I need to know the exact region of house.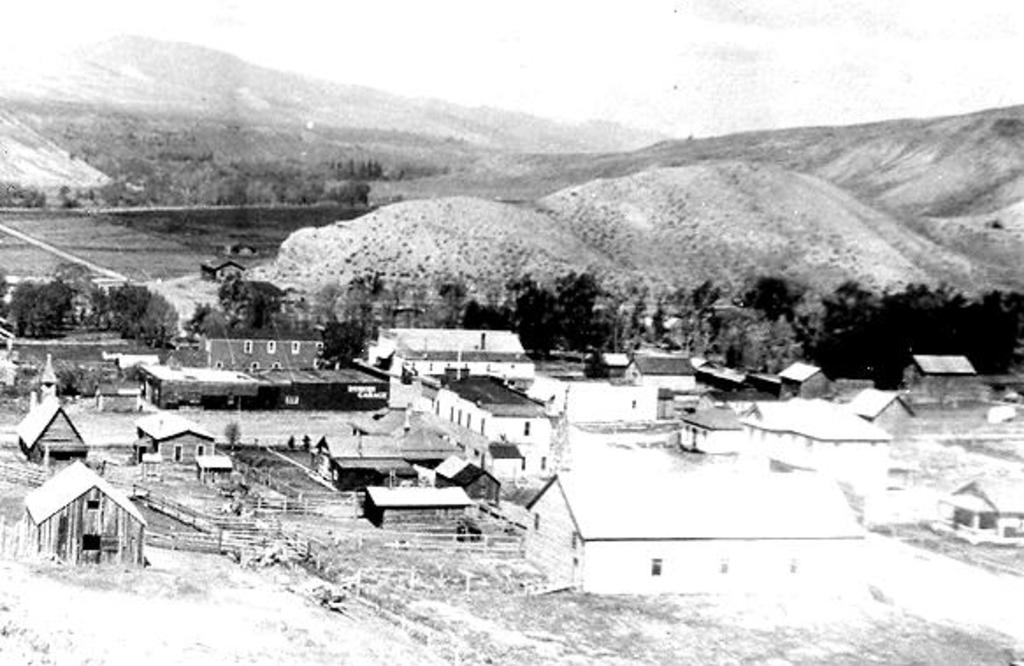
Region: 429/452/506/503.
